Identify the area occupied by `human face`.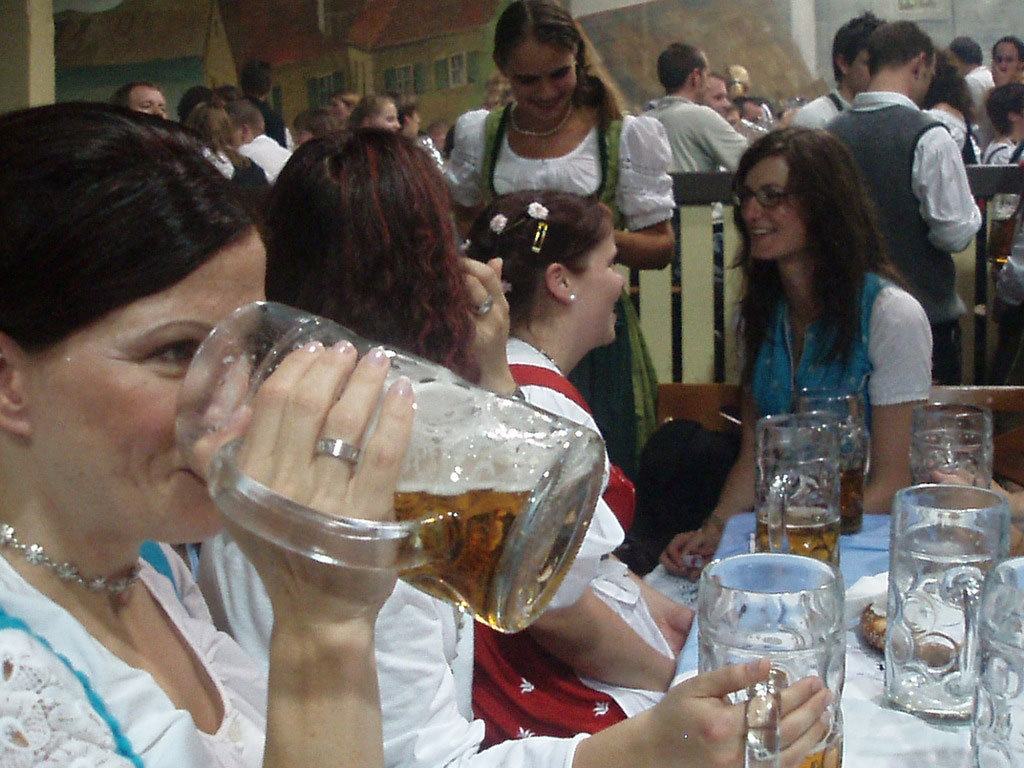
Area: pyautogui.locateOnScreen(739, 148, 807, 260).
